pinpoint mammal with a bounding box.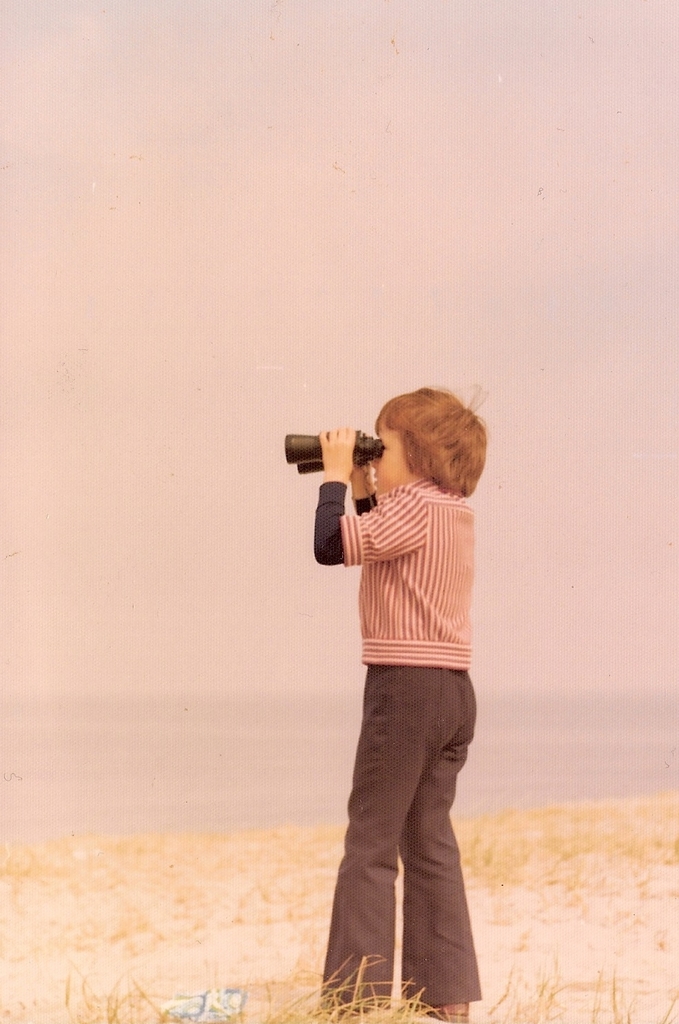
304 430 510 983.
